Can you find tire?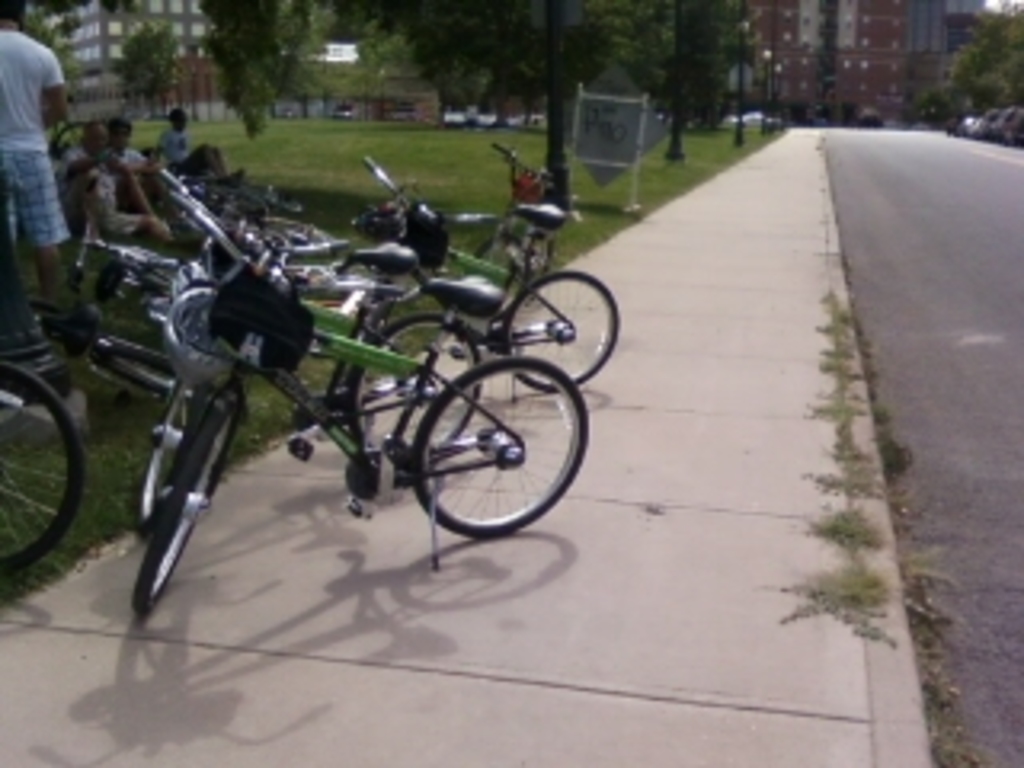
Yes, bounding box: (403, 355, 586, 541).
